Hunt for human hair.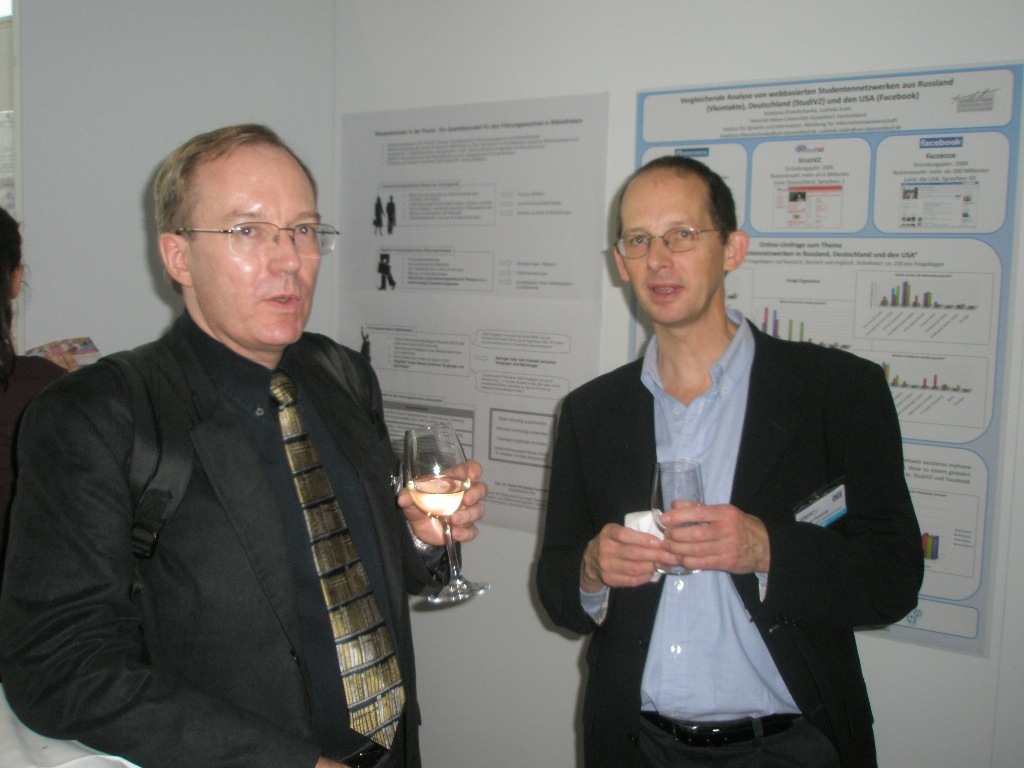
Hunted down at 150,119,318,287.
